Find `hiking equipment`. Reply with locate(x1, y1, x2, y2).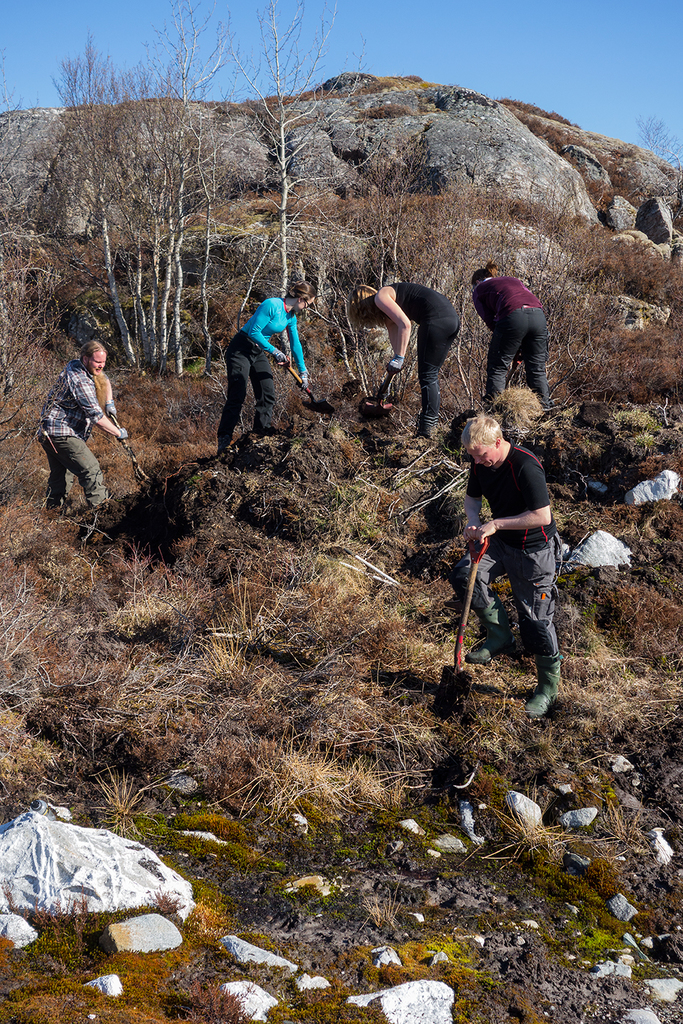
locate(106, 405, 152, 486).
